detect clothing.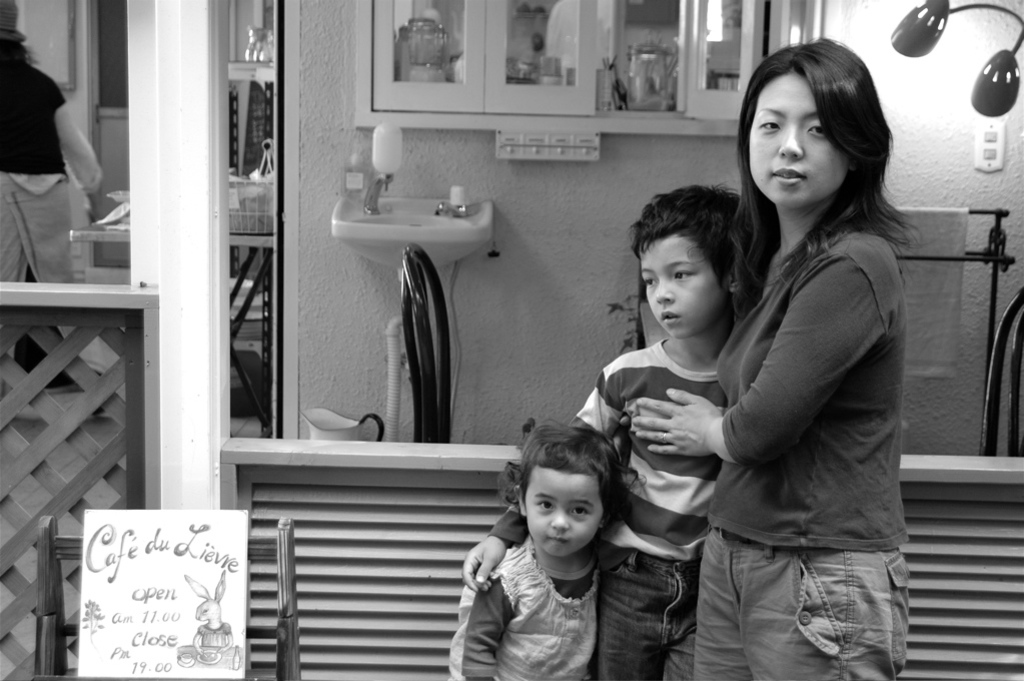
Detected at x1=679, y1=223, x2=909, y2=680.
